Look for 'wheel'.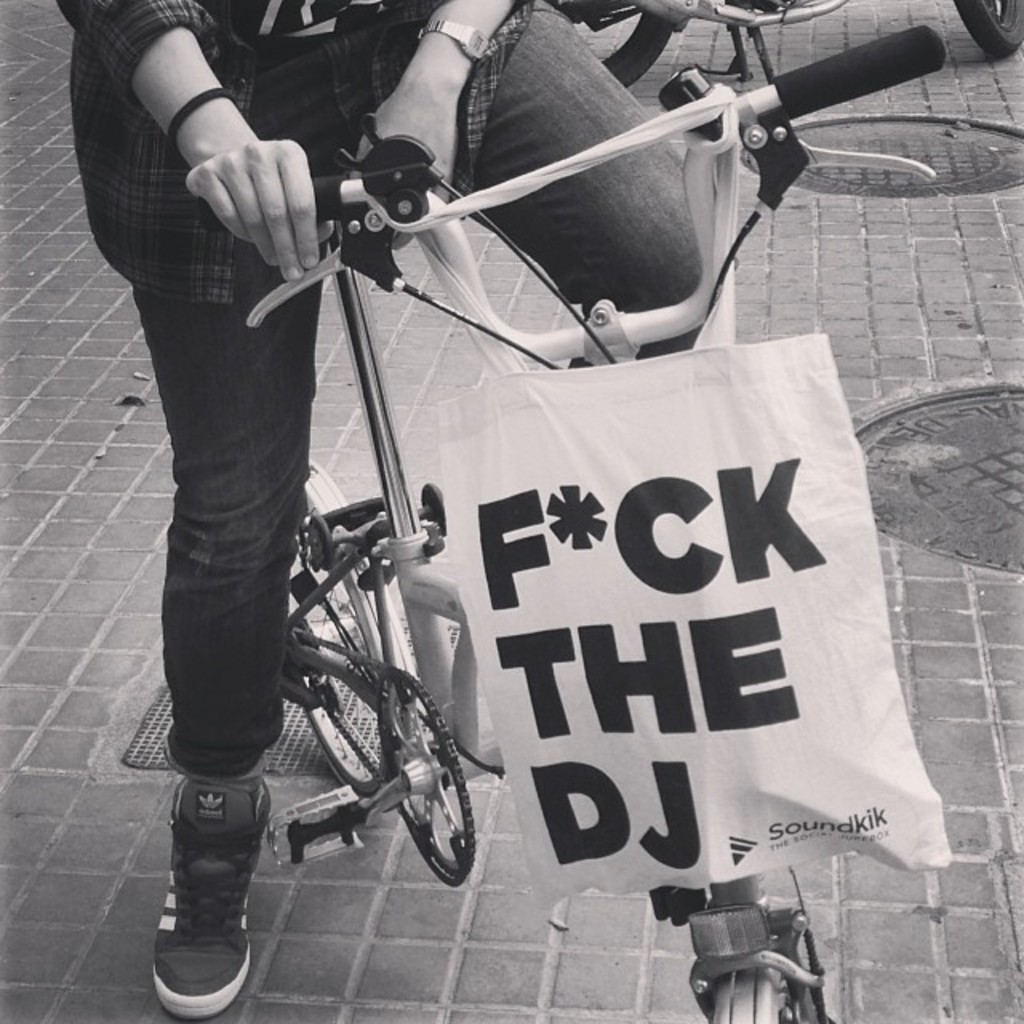
Found: select_region(286, 454, 422, 808).
